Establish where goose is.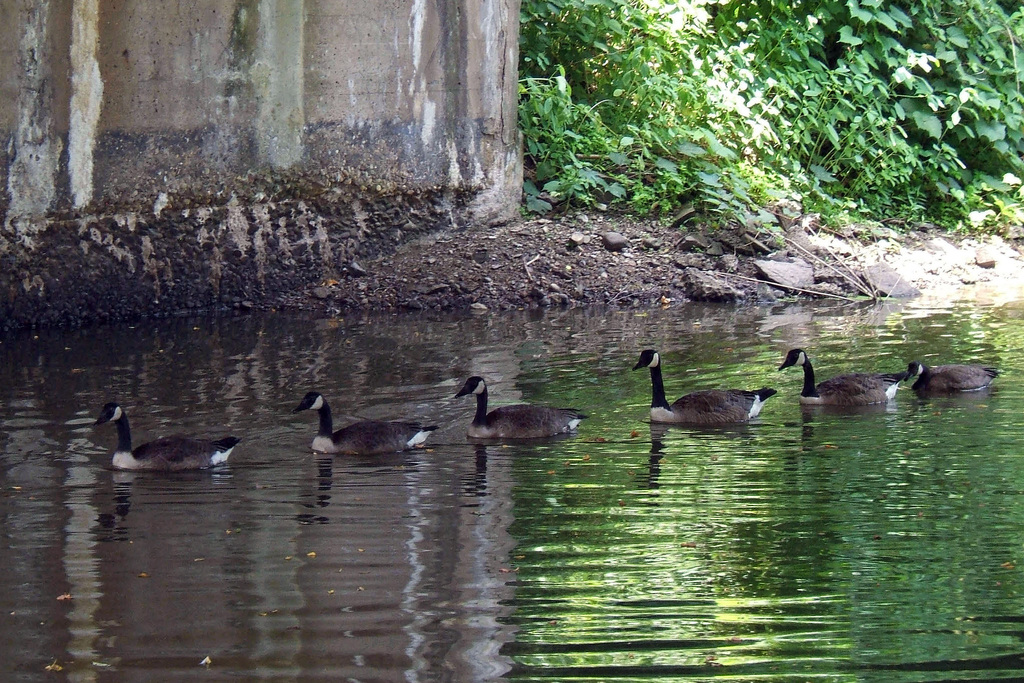
Established at locate(637, 349, 778, 424).
